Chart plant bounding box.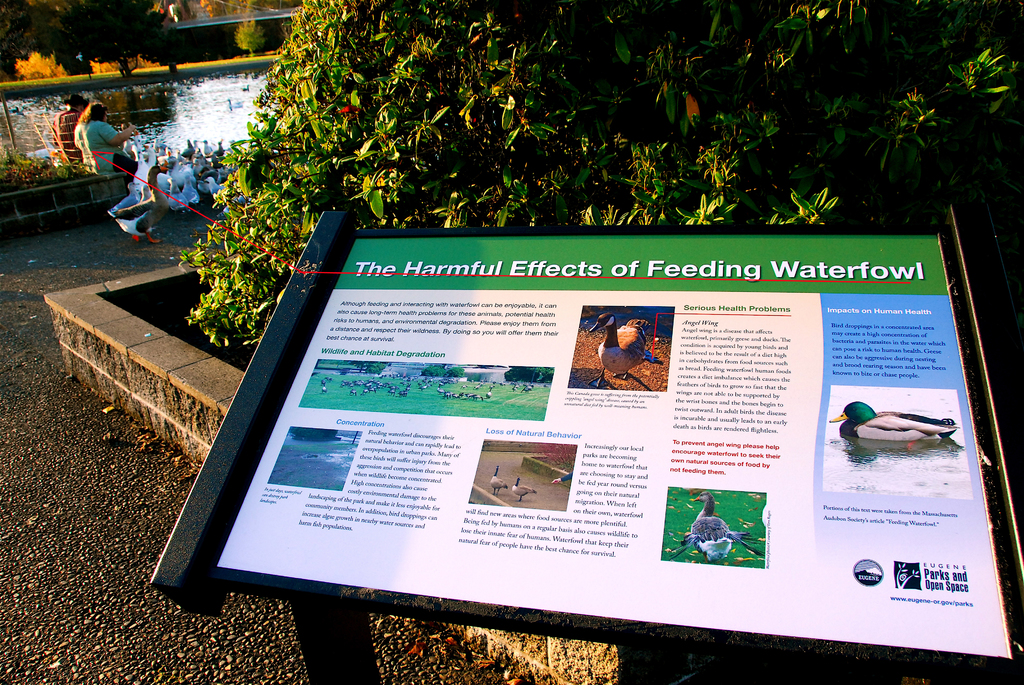
Charted: bbox=[168, 0, 1023, 350].
